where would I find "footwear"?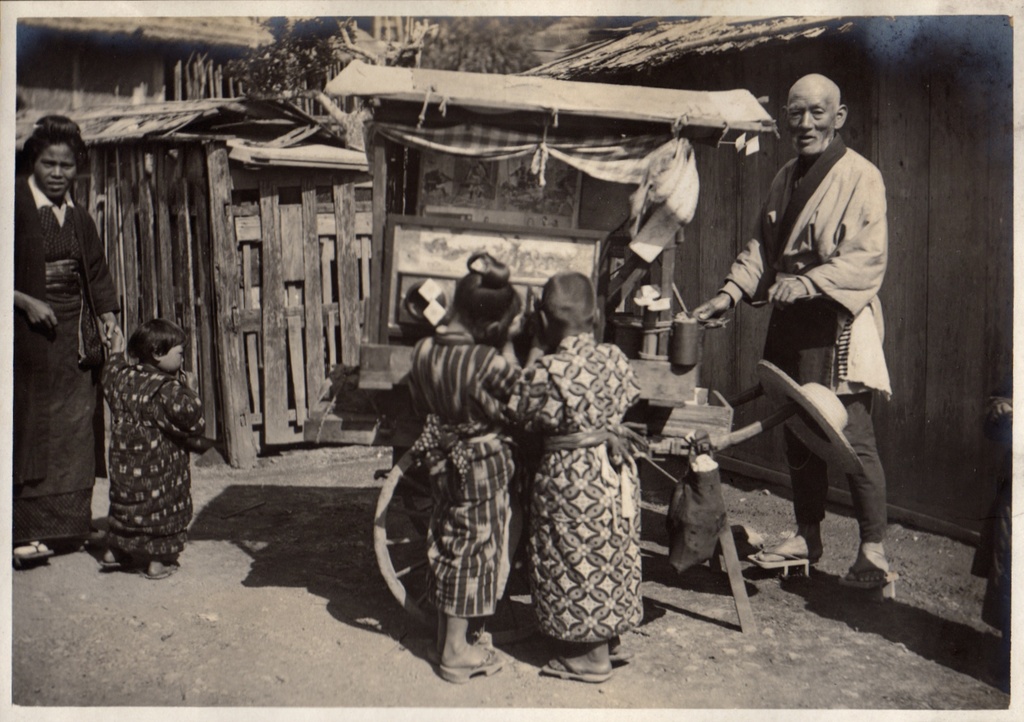
At 537,653,612,684.
